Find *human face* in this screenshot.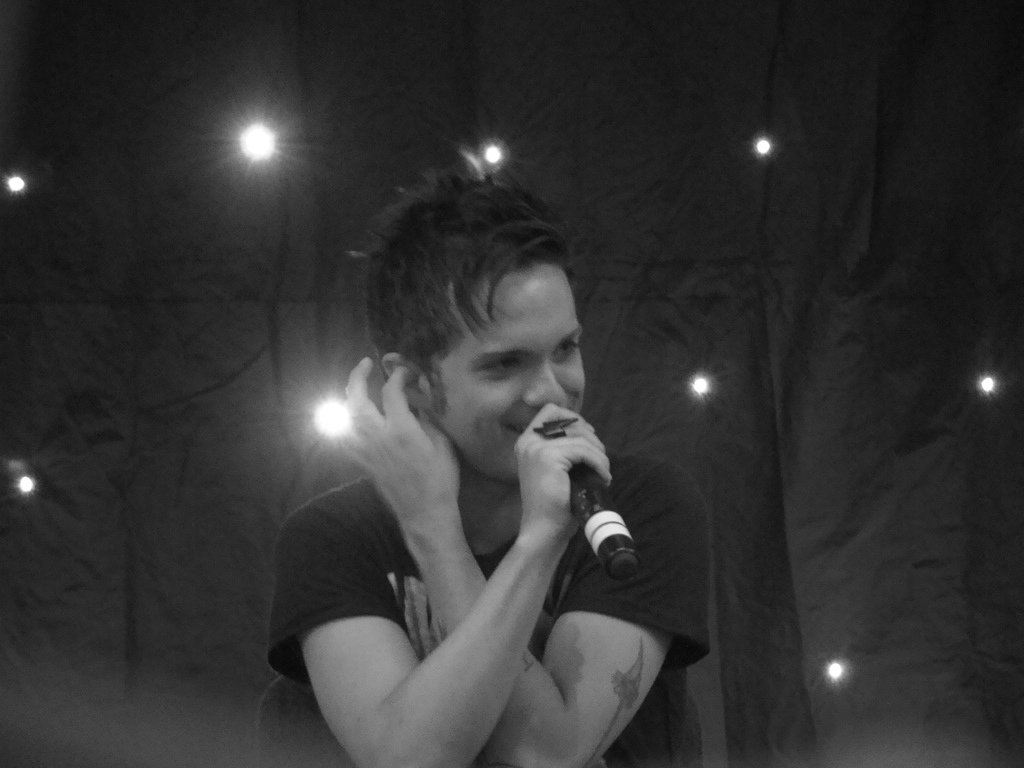
The bounding box for *human face* is x1=433 y1=268 x2=584 y2=481.
